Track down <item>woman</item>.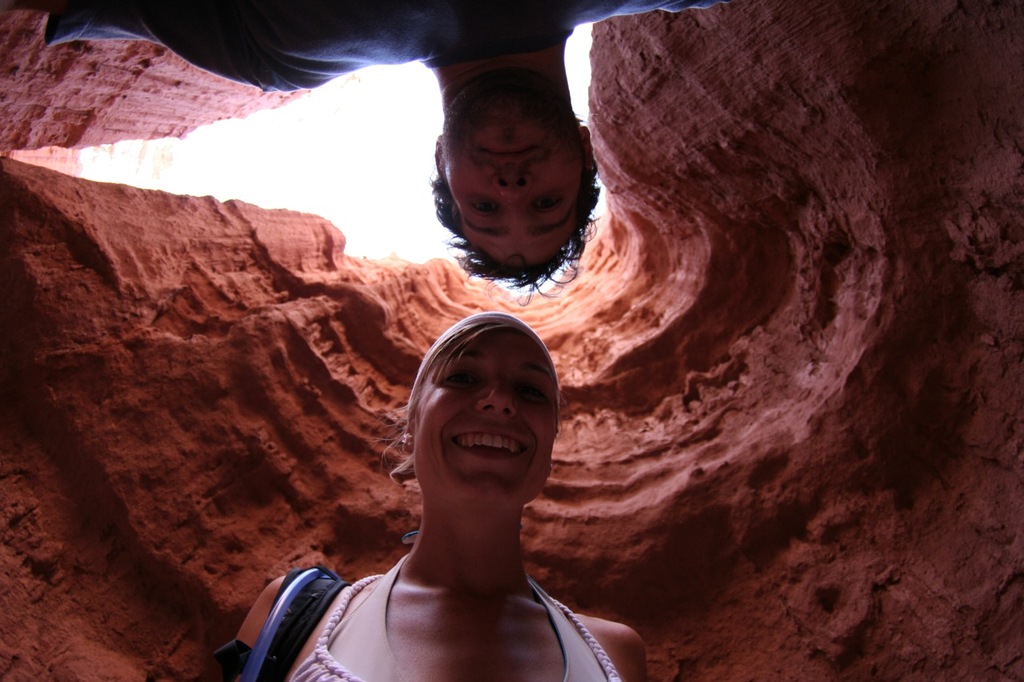
Tracked to {"x1": 291, "y1": 283, "x2": 628, "y2": 681}.
